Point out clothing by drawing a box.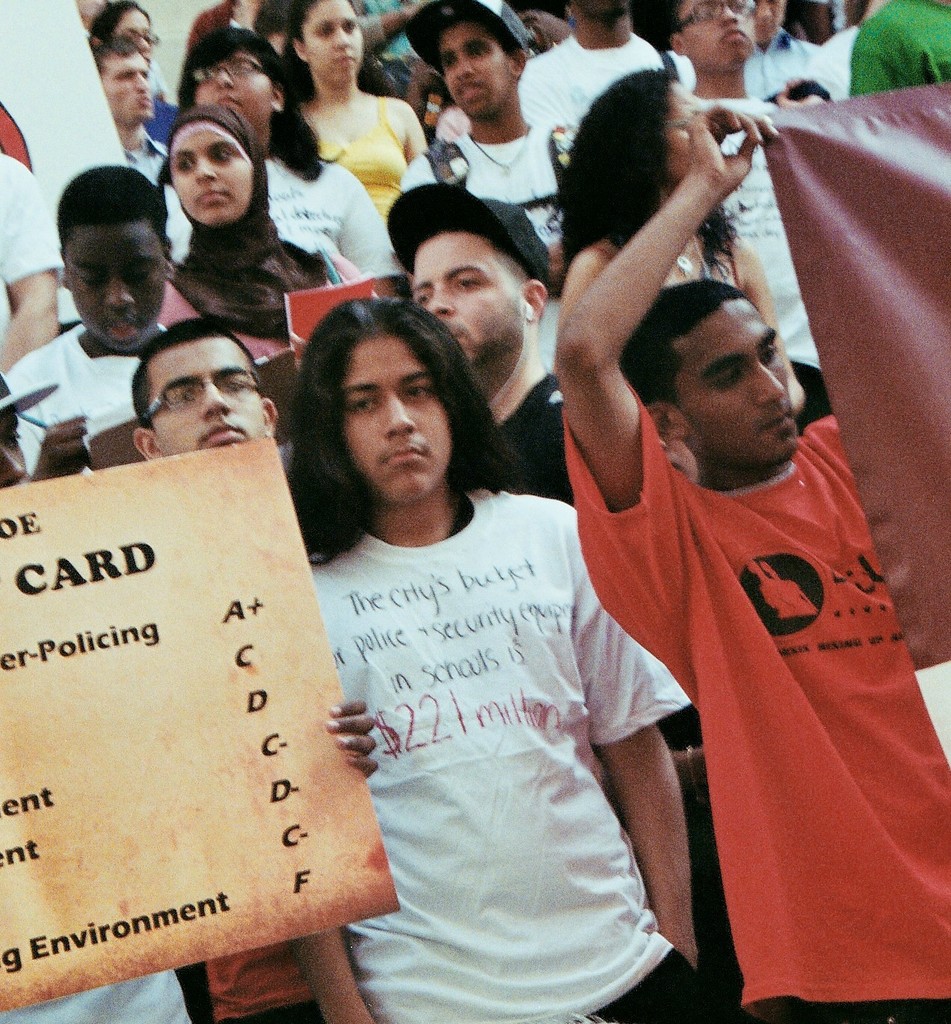
271/423/697/1007.
